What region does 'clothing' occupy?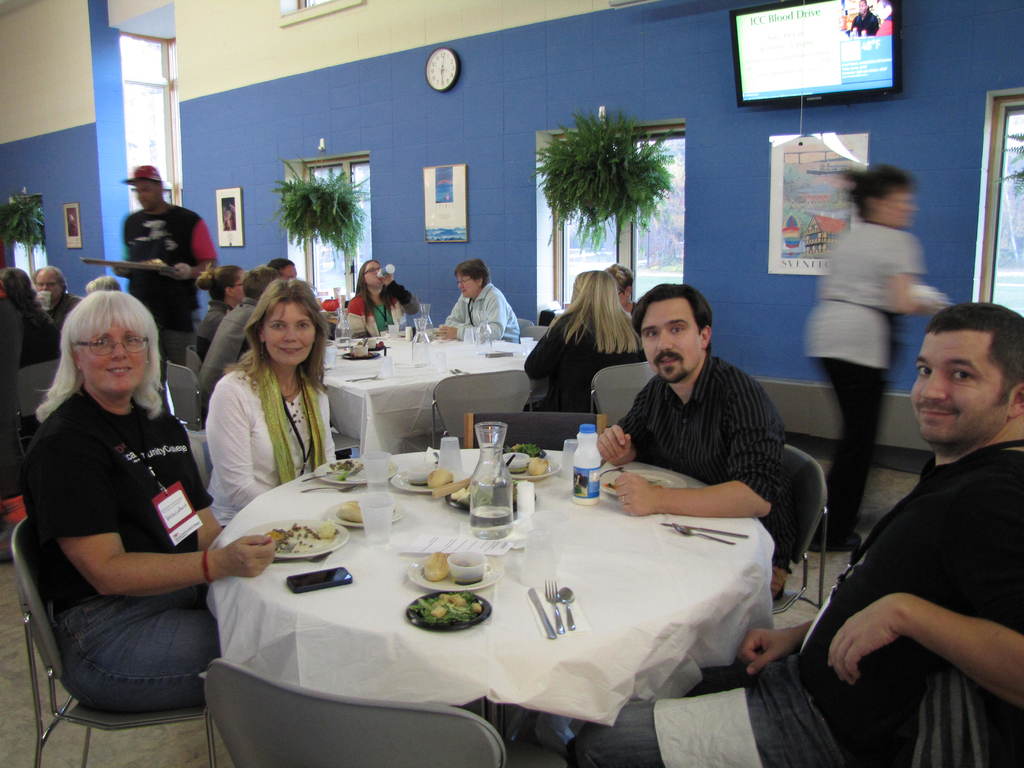
614, 348, 789, 537.
